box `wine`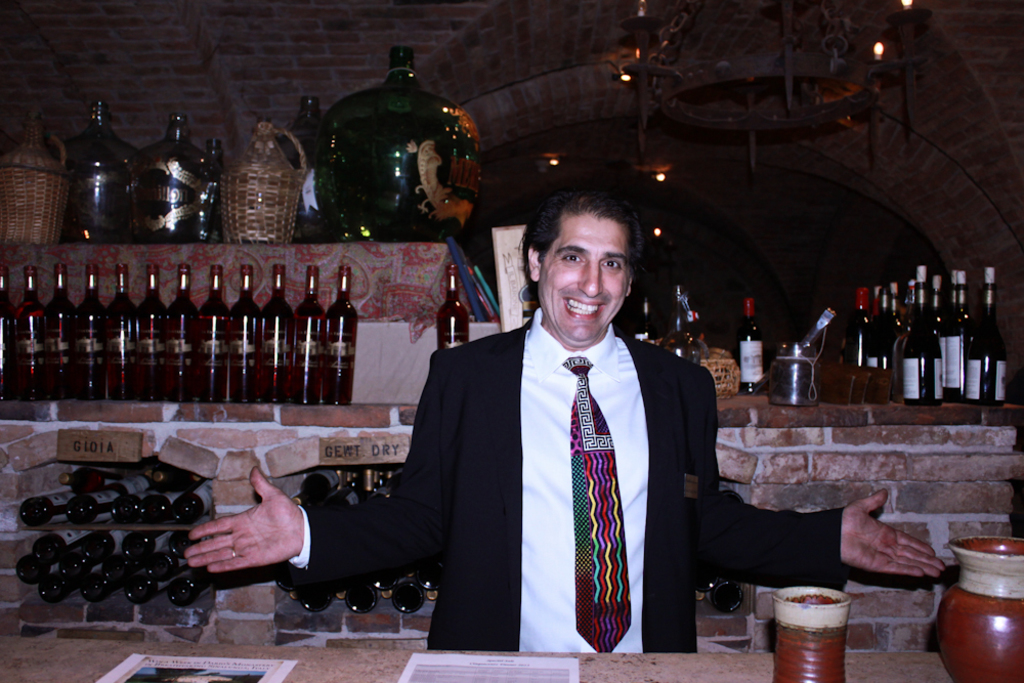
11:268:40:397
